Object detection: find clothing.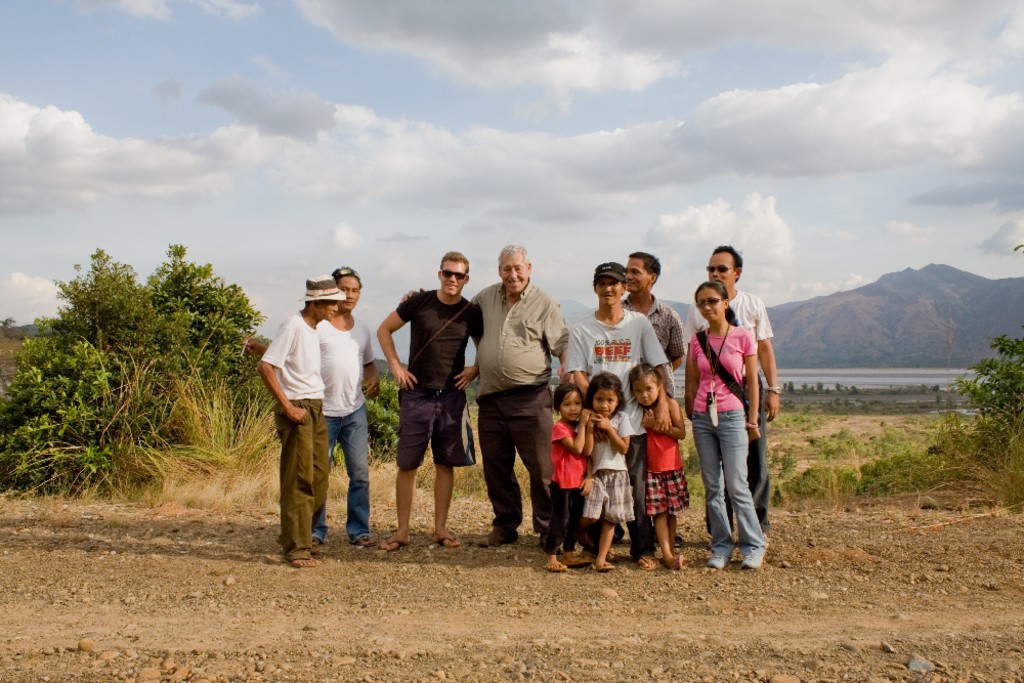
310, 313, 375, 545.
